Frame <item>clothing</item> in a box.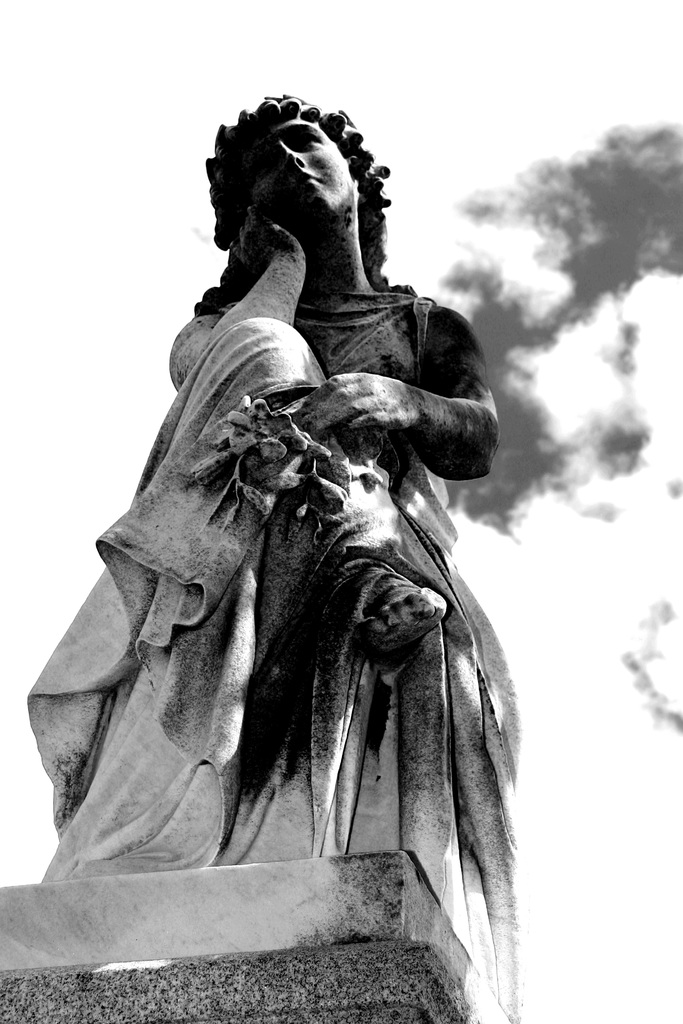
x1=56 y1=276 x2=500 y2=931.
